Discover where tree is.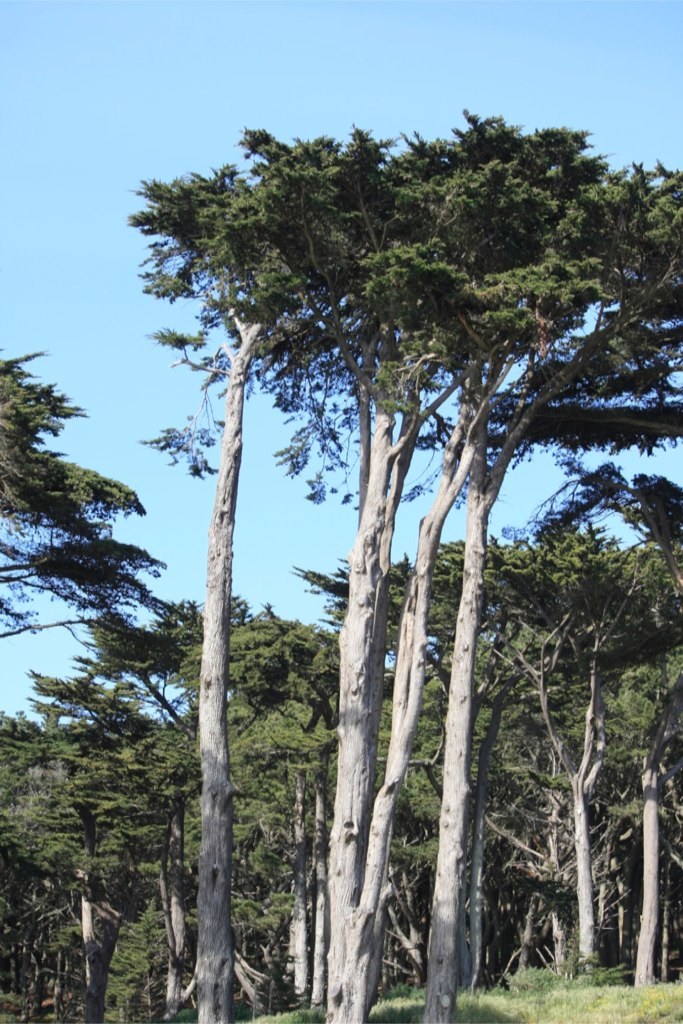
Discovered at BBox(240, 95, 635, 1022).
